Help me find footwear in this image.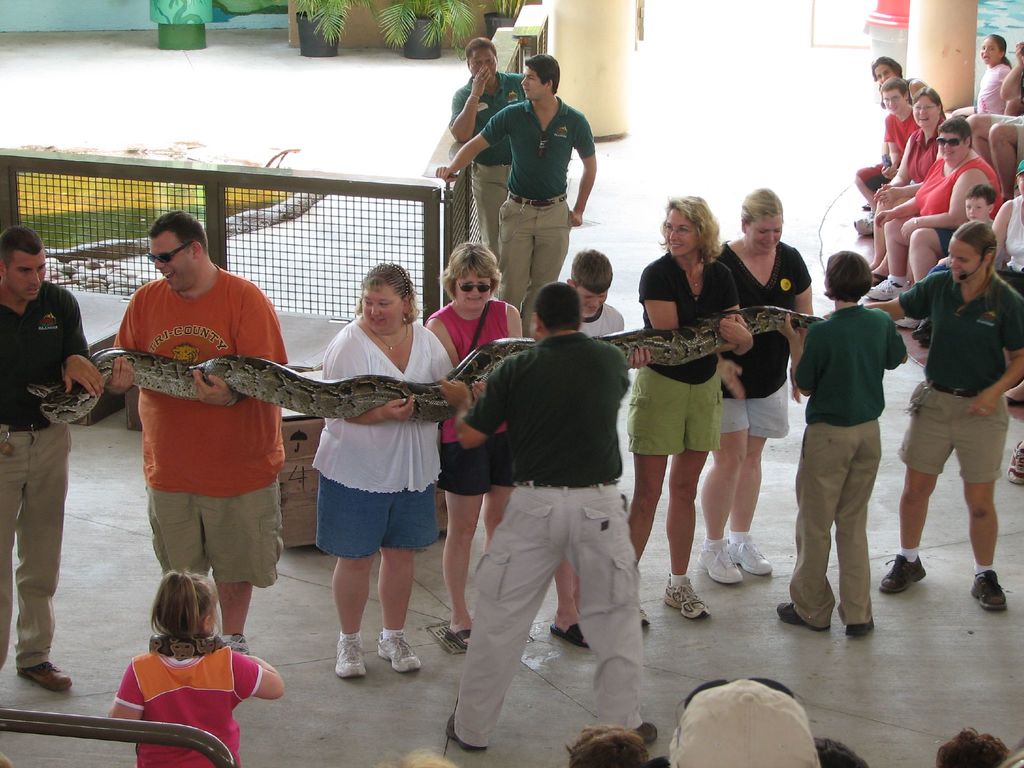
Found it: 17/659/74/691.
